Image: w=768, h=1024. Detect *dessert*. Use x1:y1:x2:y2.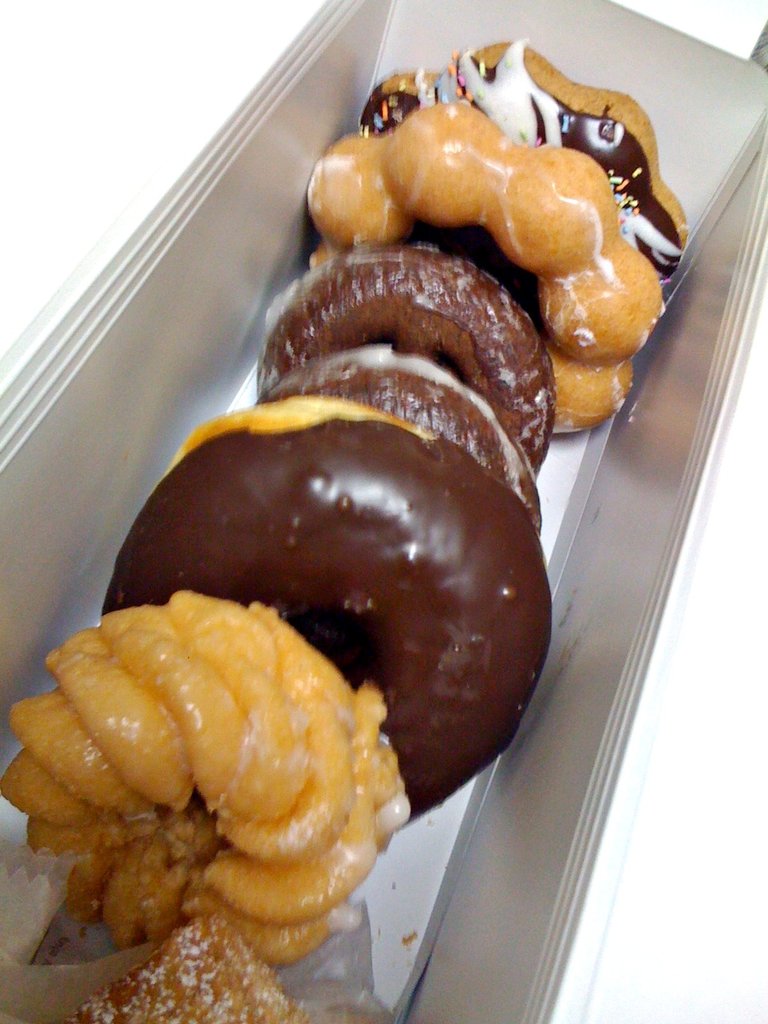
312:97:660:440.
